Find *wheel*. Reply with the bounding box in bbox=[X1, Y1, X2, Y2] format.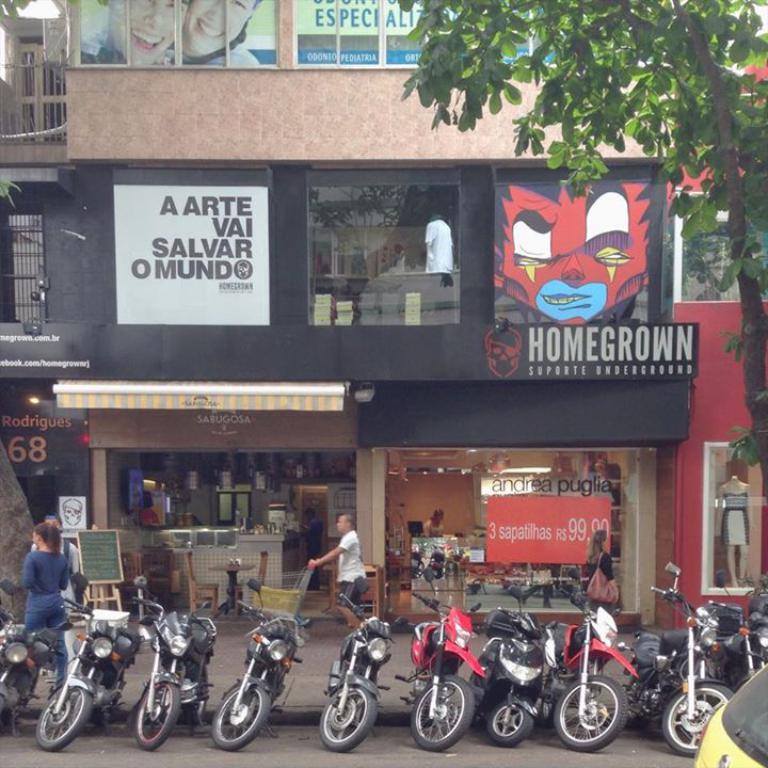
bbox=[134, 683, 178, 753].
